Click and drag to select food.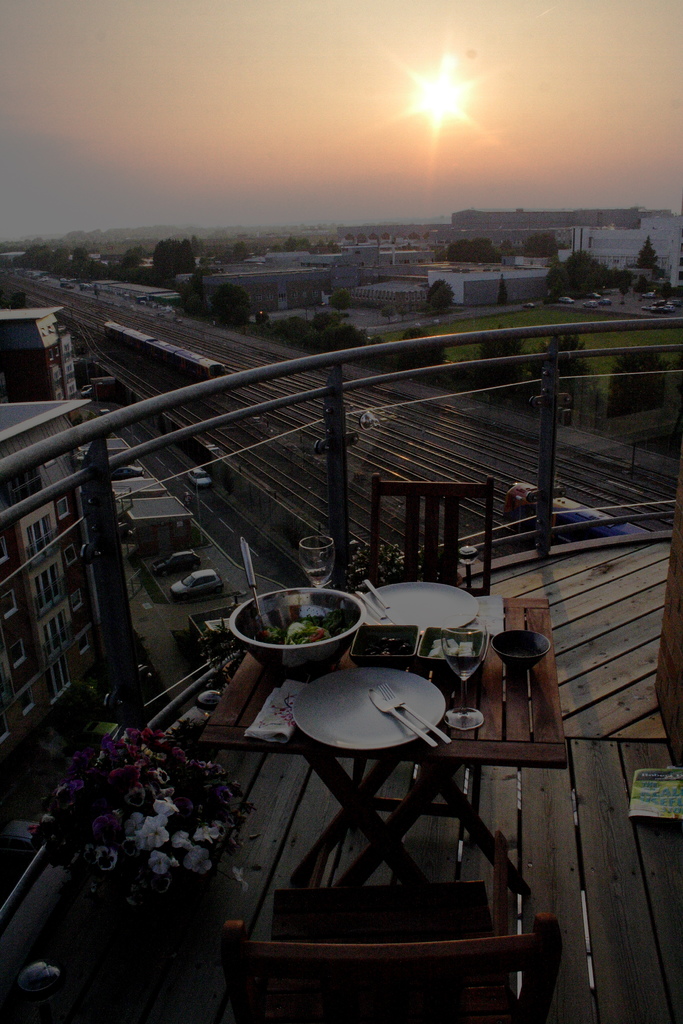
Selection: {"left": 227, "top": 595, "right": 361, "bottom": 667}.
